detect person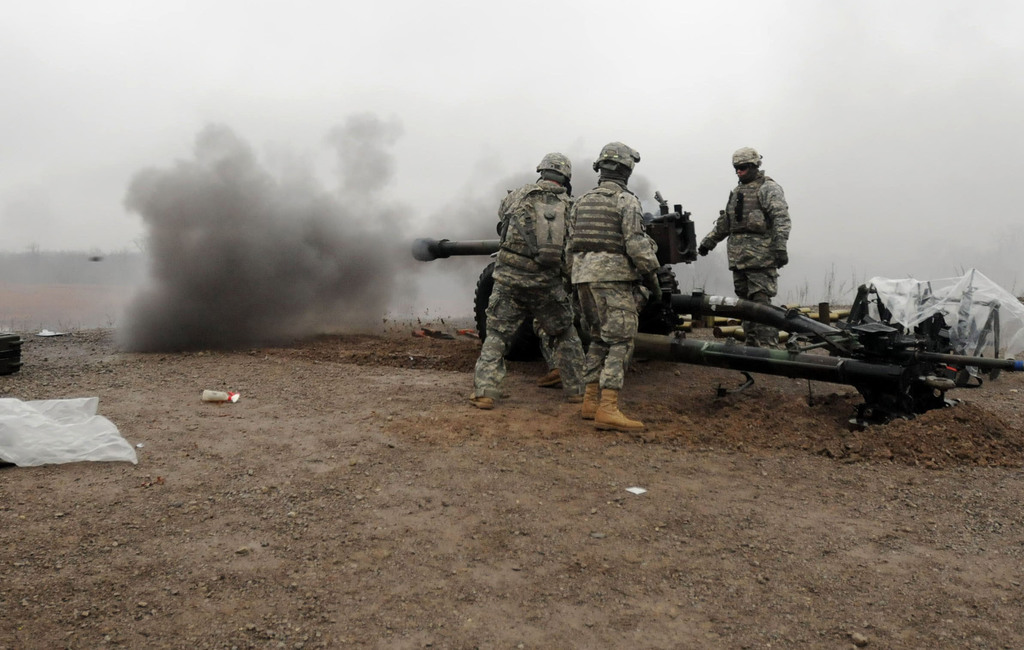
(left=534, top=317, right=563, bottom=390)
